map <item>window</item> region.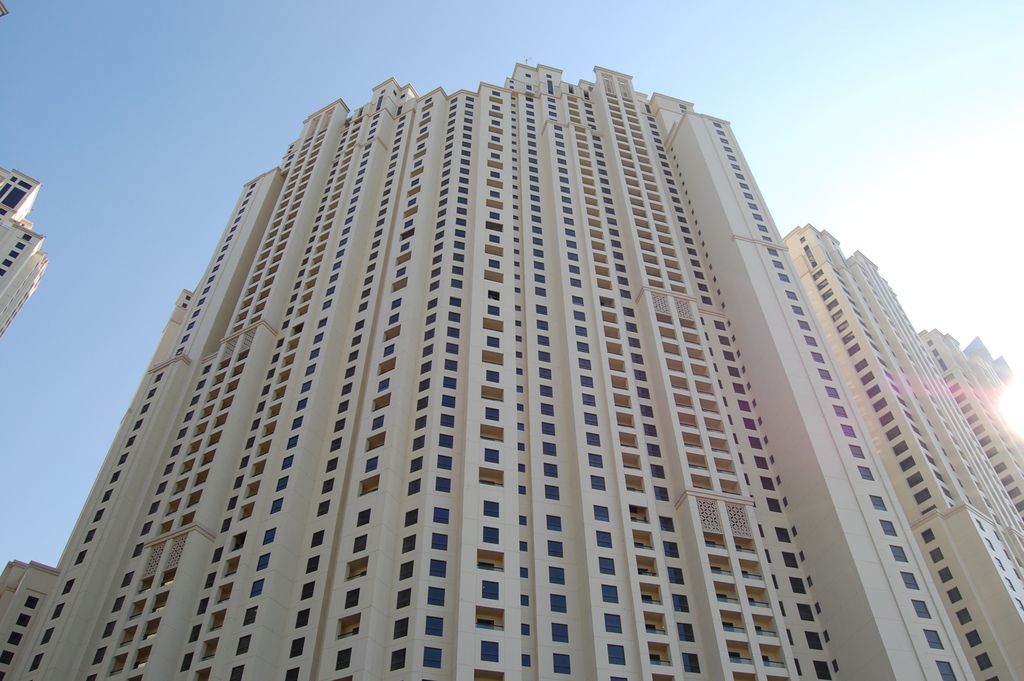
Mapped to {"x1": 724, "y1": 349, "x2": 735, "y2": 361}.
